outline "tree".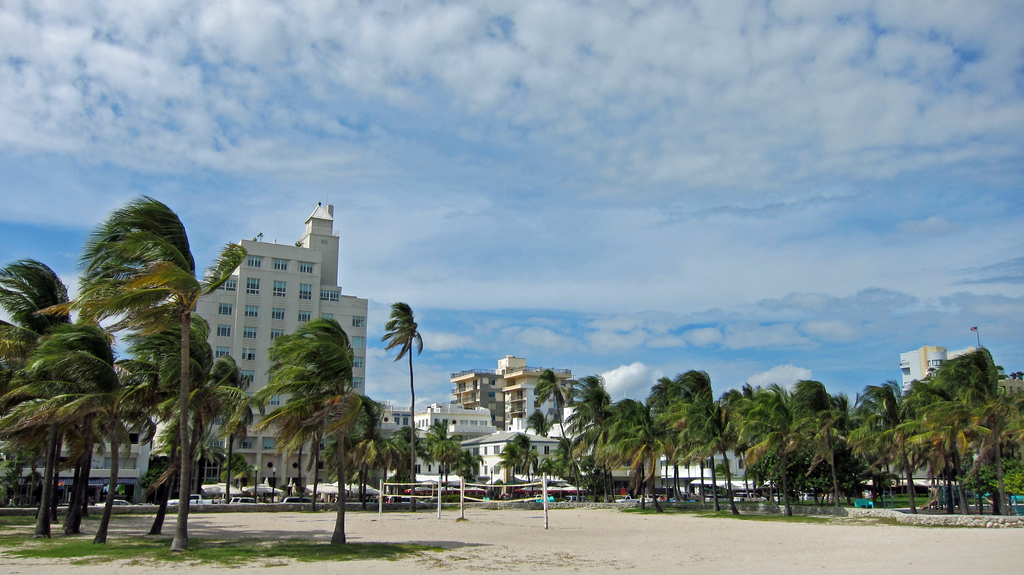
Outline: <region>569, 373, 618, 500</region>.
